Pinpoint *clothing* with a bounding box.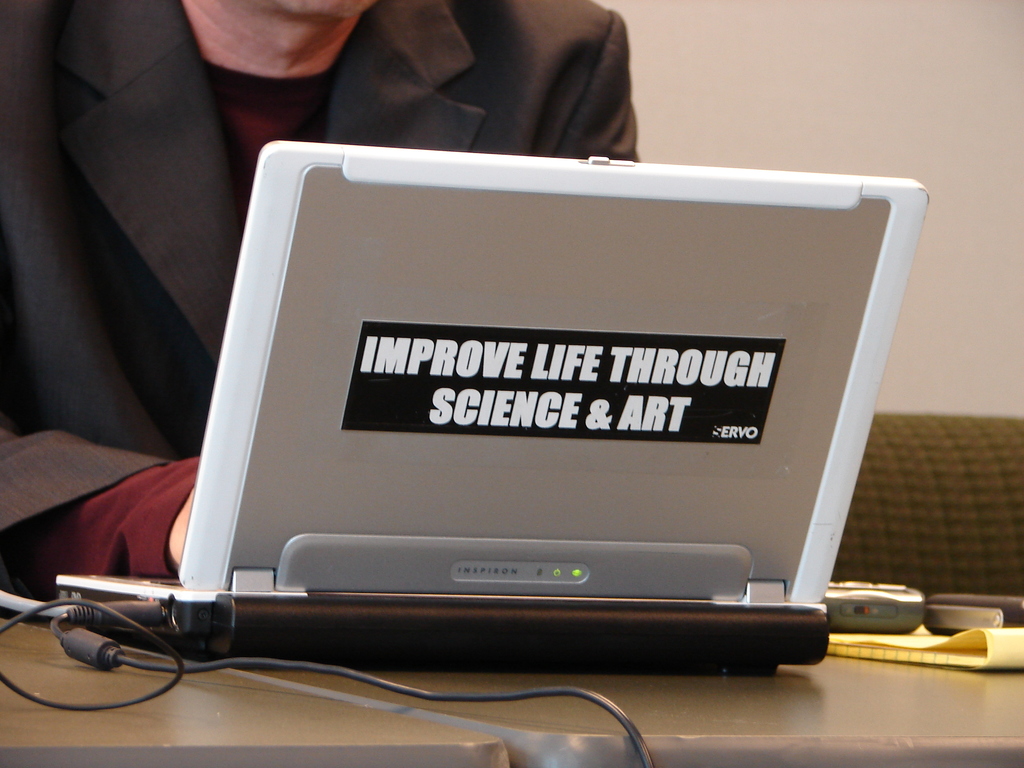
x1=3, y1=0, x2=676, y2=598.
